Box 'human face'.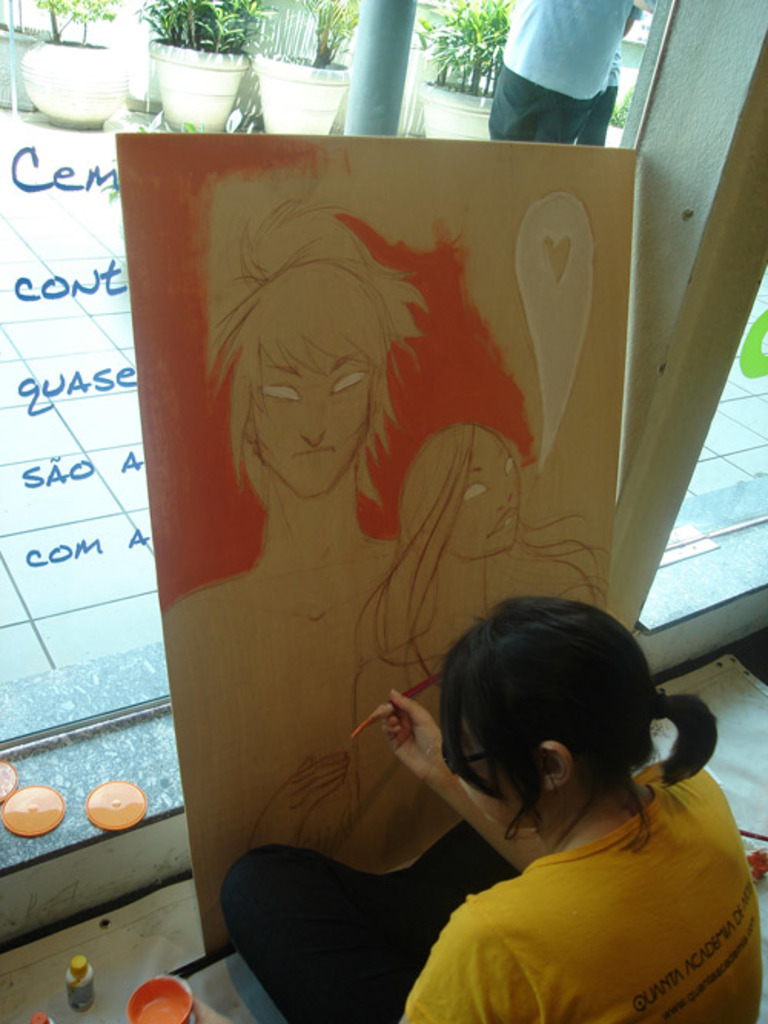
[x1=253, y1=344, x2=375, y2=502].
